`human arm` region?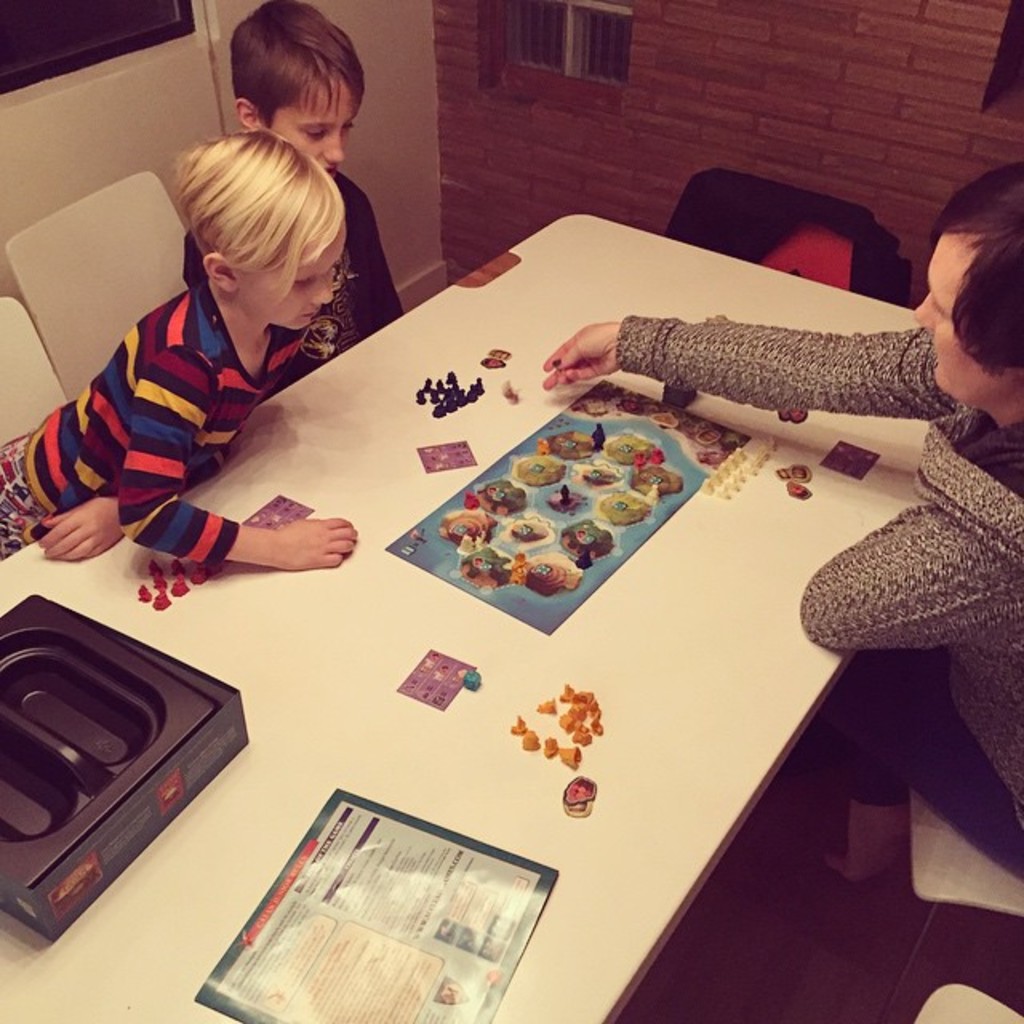
<region>542, 322, 958, 402</region>
